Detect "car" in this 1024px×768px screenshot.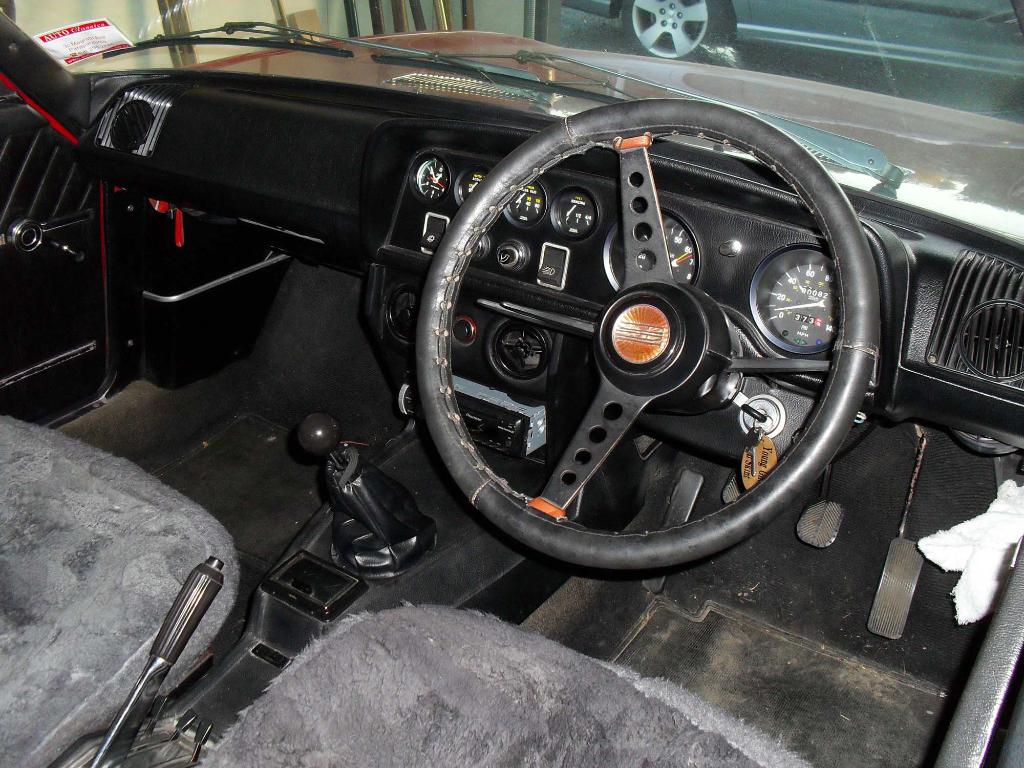
Detection: <region>0, 0, 1023, 767</region>.
